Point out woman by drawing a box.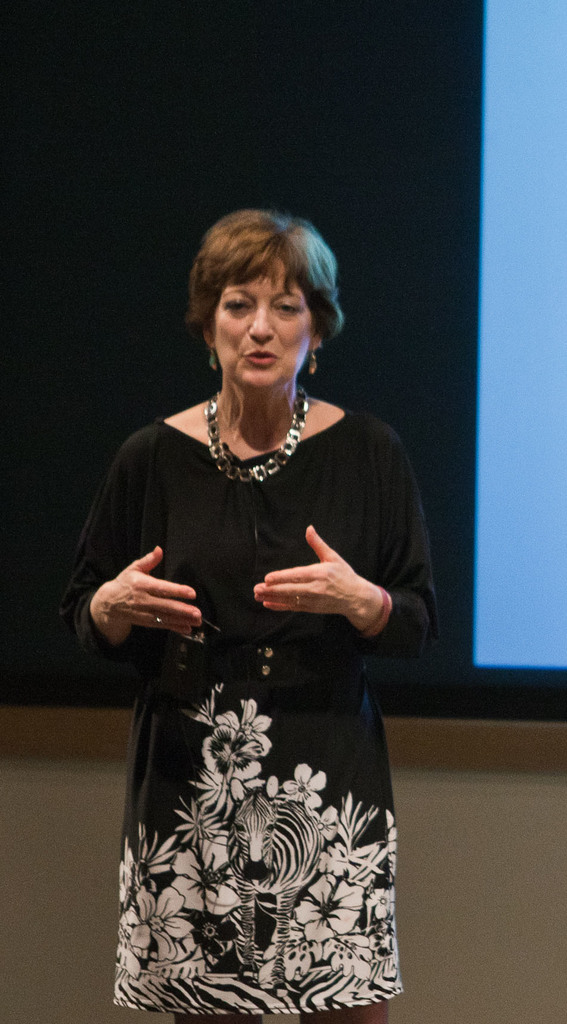
[x1=77, y1=200, x2=417, y2=1023].
